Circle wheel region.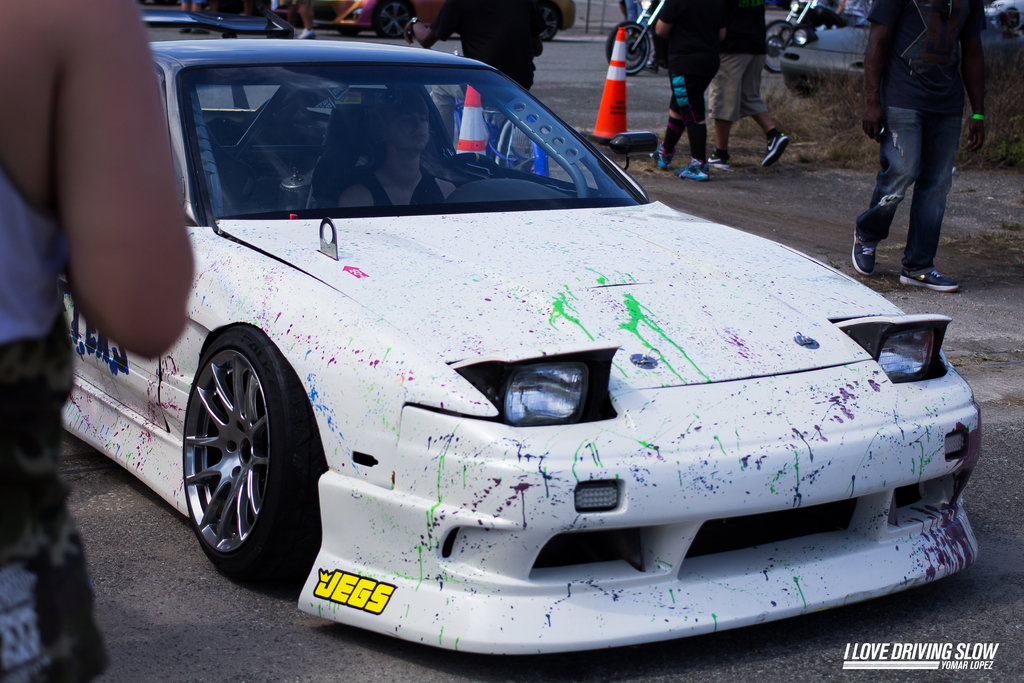
Region: <bbox>166, 313, 292, 598</bbox>.
